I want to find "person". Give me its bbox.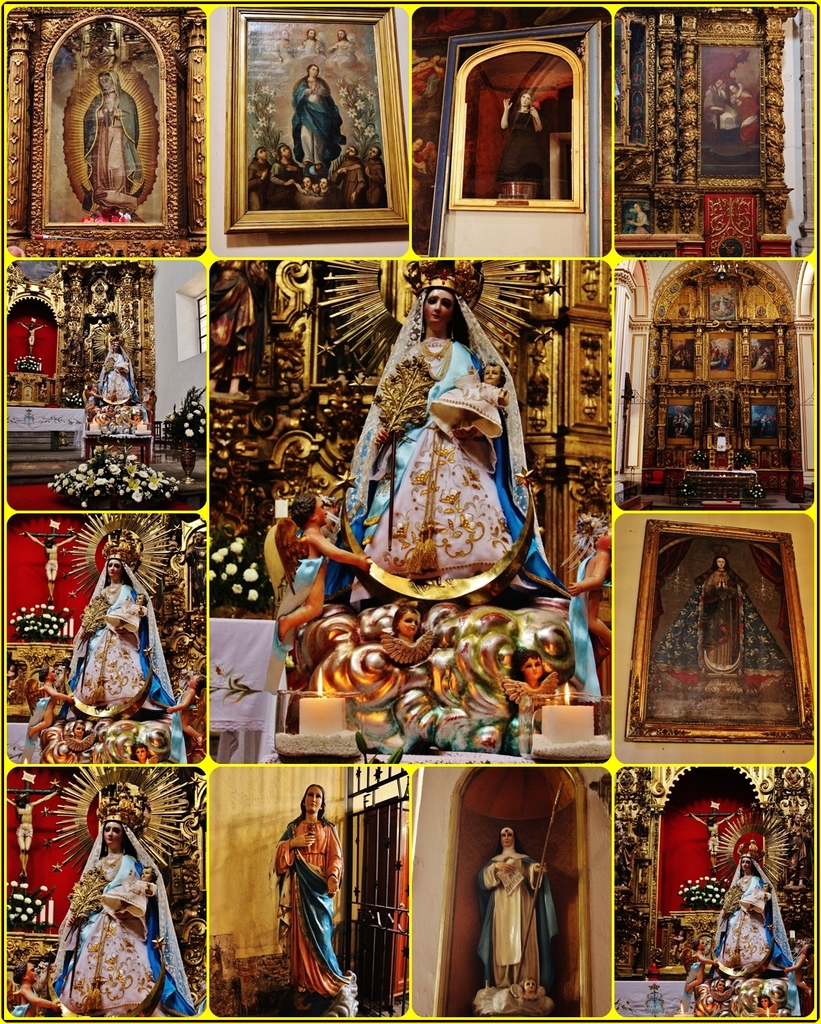
289/64/345/171.
